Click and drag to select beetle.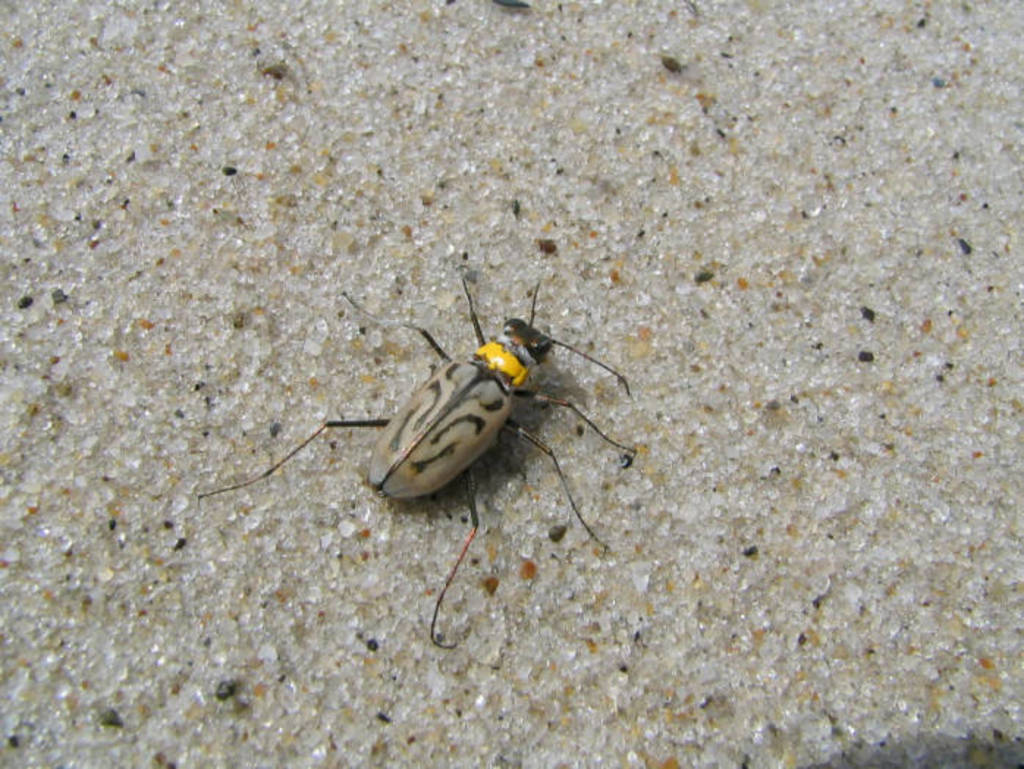
Selection: (216,239,659,630).
